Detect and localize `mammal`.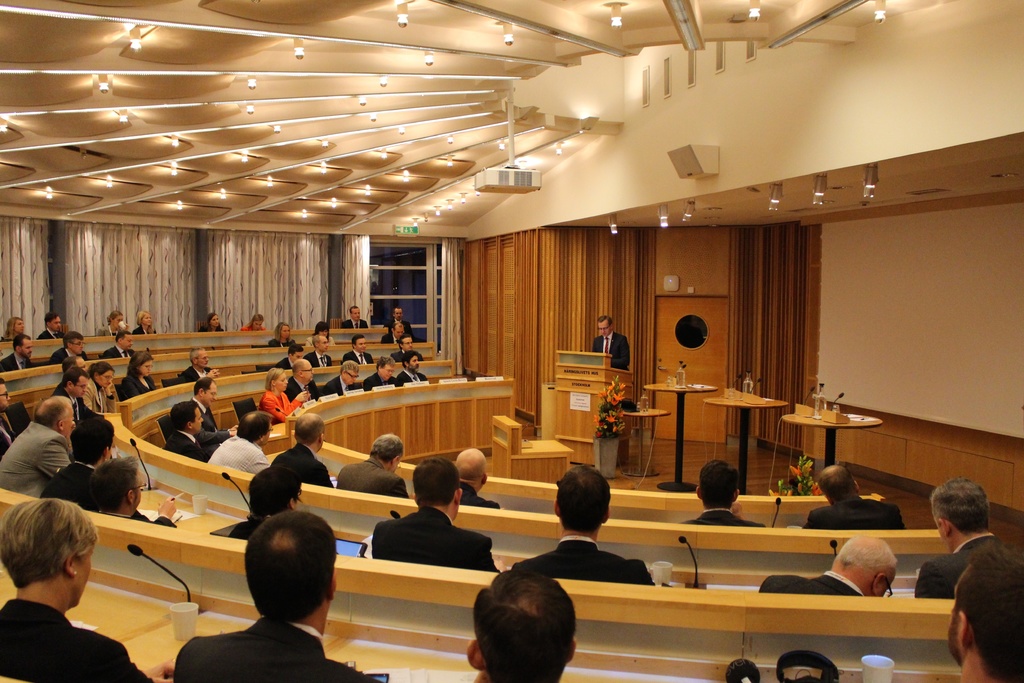
Localized at (202,315,228,334).
